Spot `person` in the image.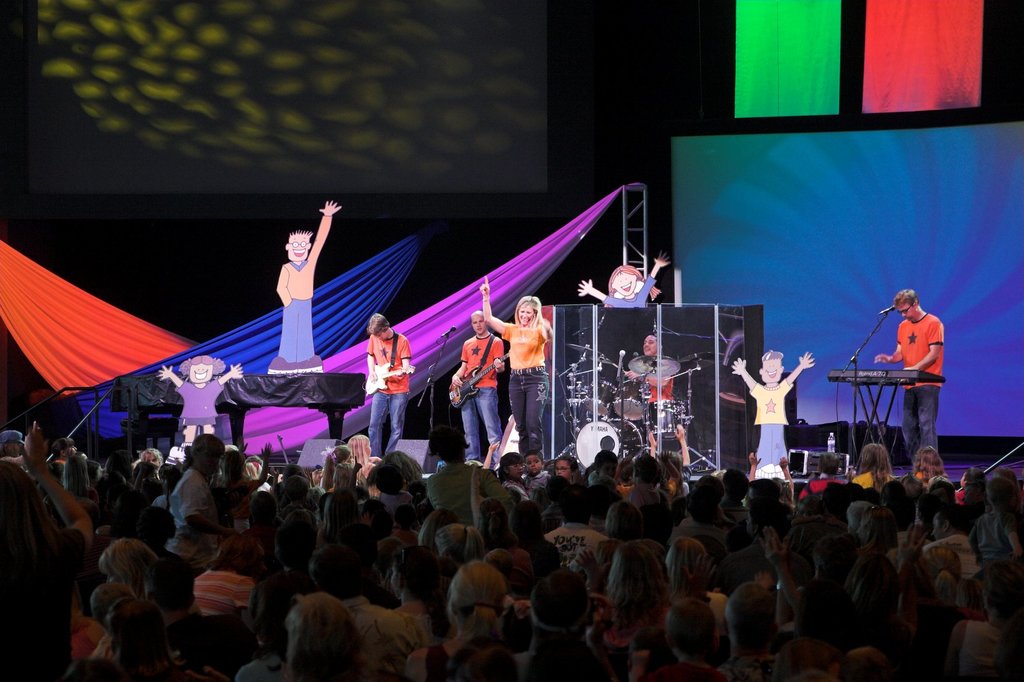
`person` found at (851, 434, 897, 504).
